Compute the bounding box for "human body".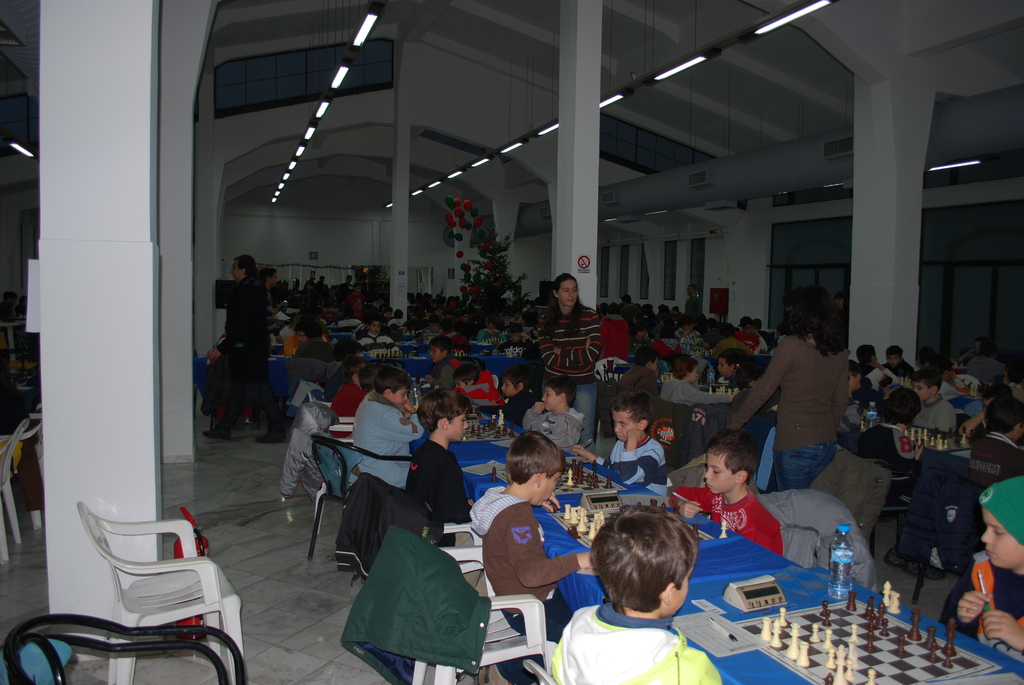
bbox=[425, 335, 456, 388].
